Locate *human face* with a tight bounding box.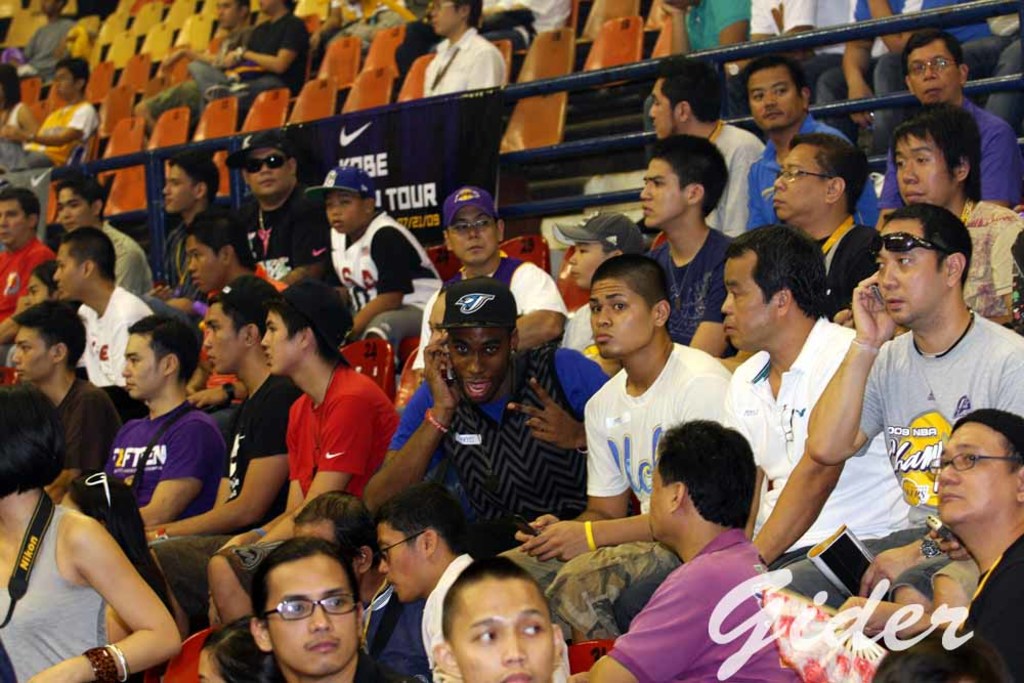
BBox(323, 190, 365, 234).
